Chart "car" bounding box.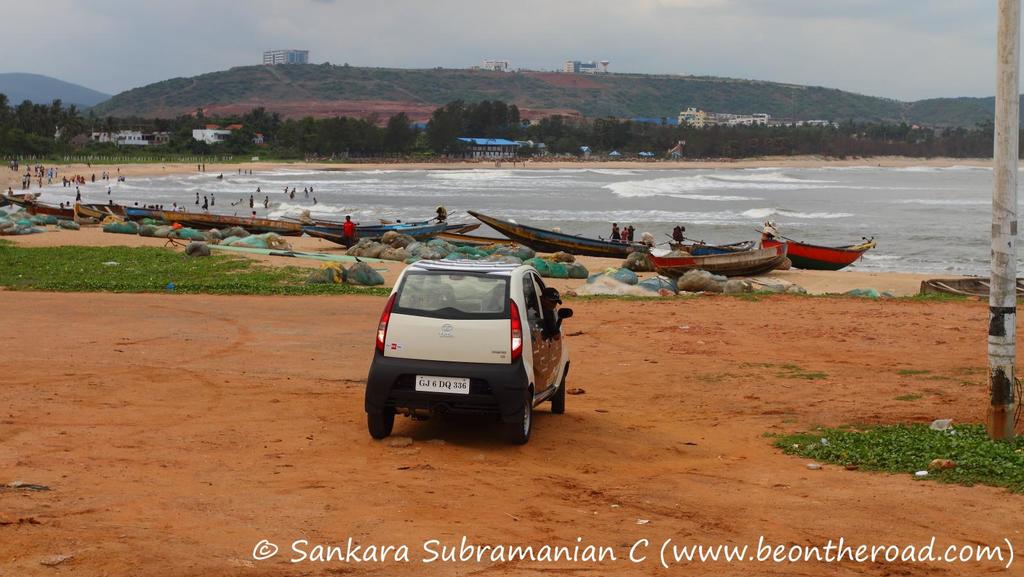
Charted: locate(364, 259, 573, 438).
